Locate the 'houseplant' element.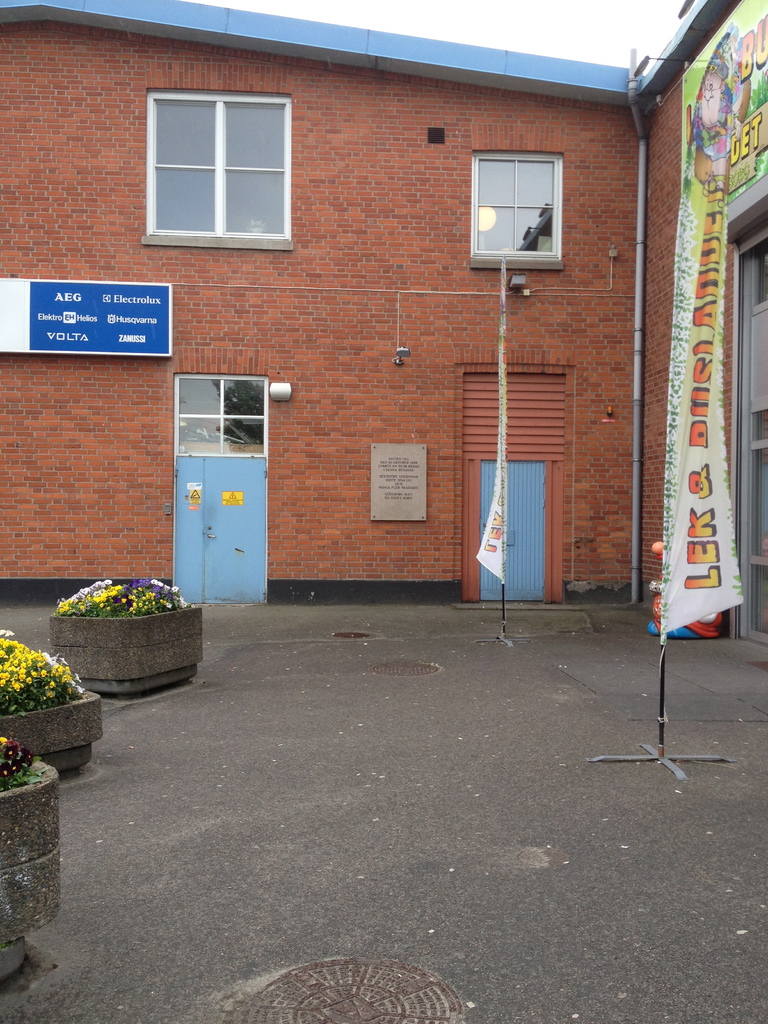
Element bbox: <bbox>0, 742, 67, 986</bbox>.
